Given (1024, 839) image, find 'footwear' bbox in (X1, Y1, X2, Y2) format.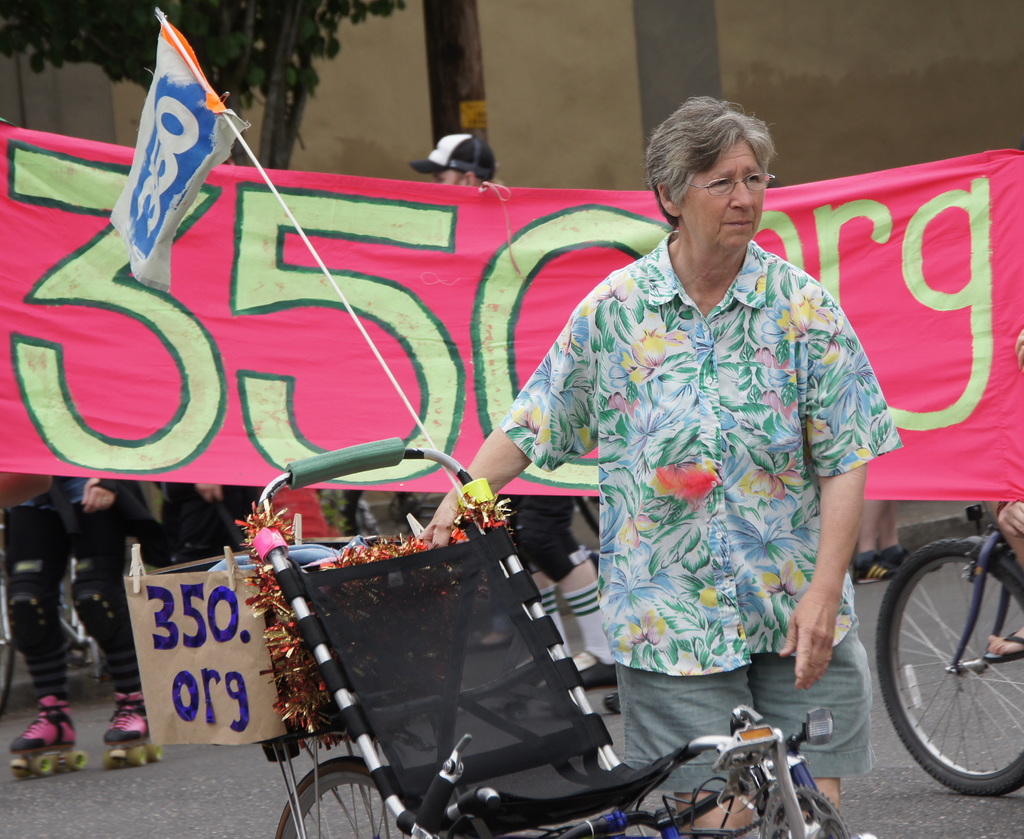
(102, 693, 146, 745).
